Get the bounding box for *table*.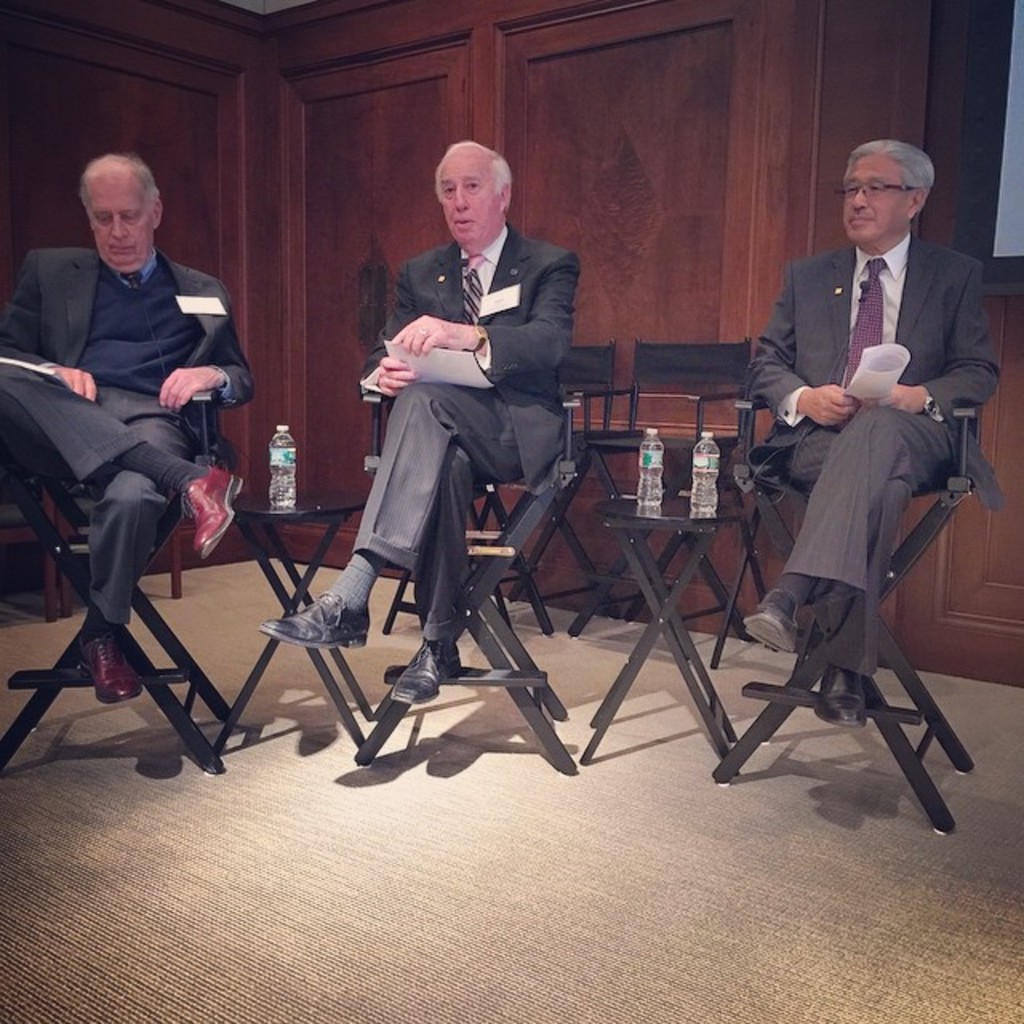
region(578, 496, 736, 779).
